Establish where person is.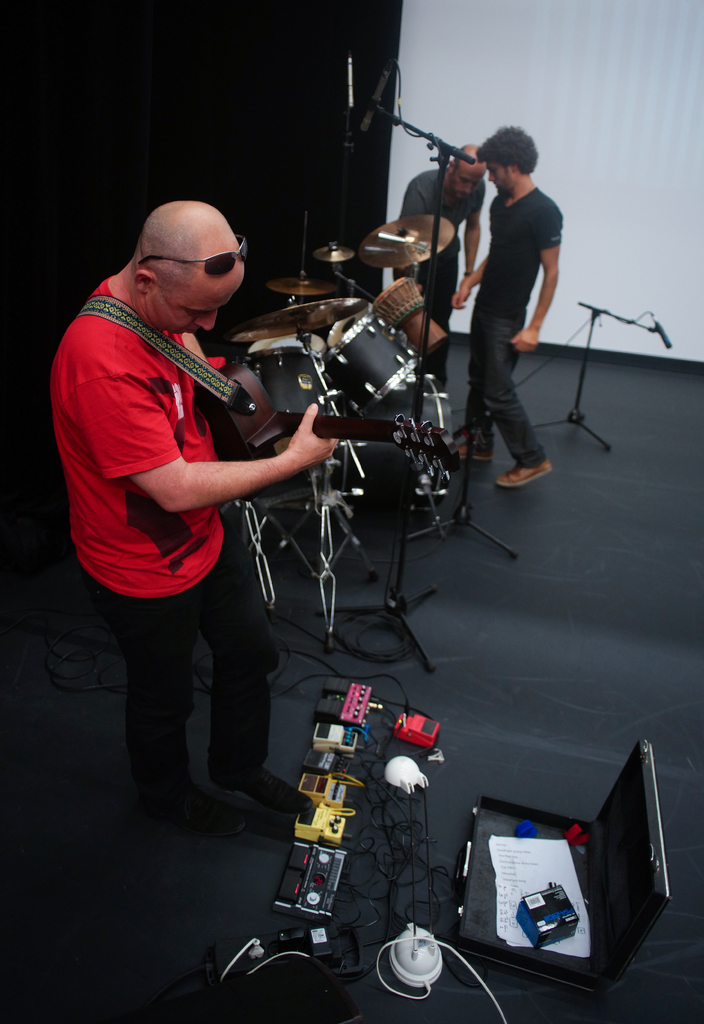
Established at pyautogui.locateOnScreen(387, 139, 492, 396).
